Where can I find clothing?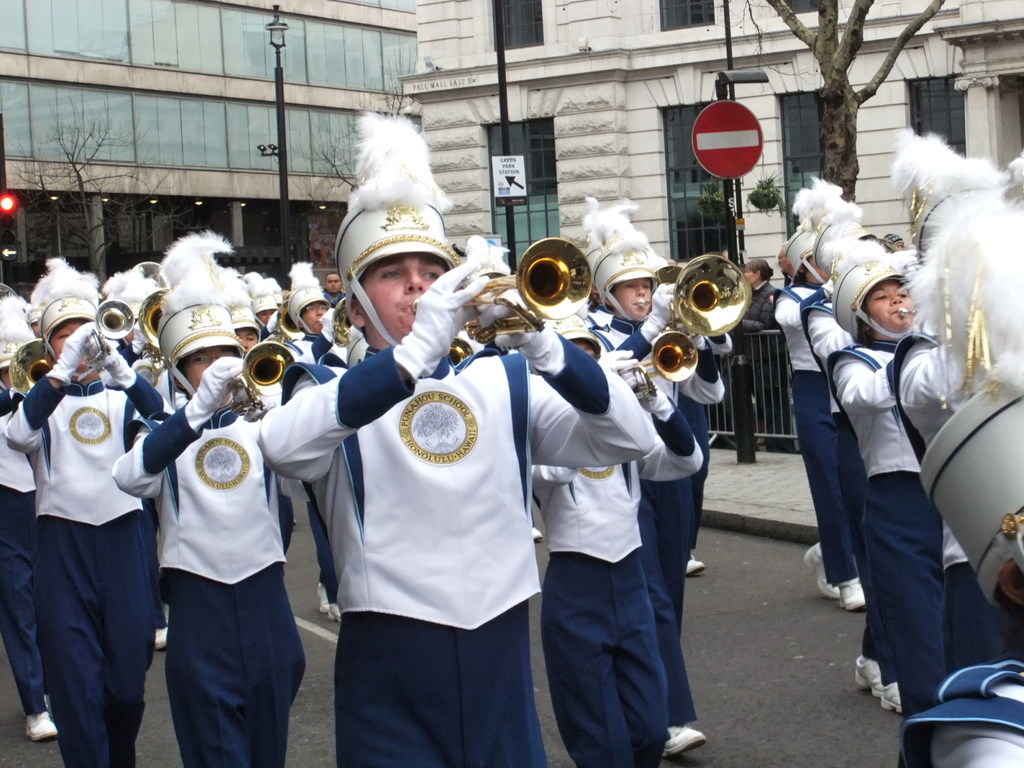
You can find it at 0/277/1023/767.
